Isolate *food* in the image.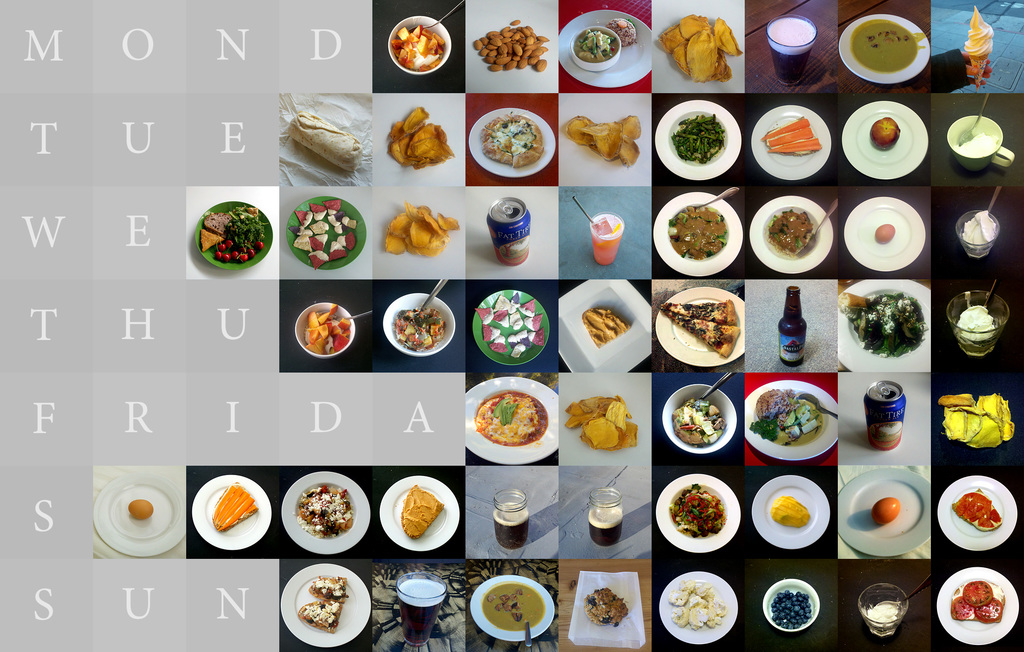
Isolated region: [475, 388, 548, 446].
